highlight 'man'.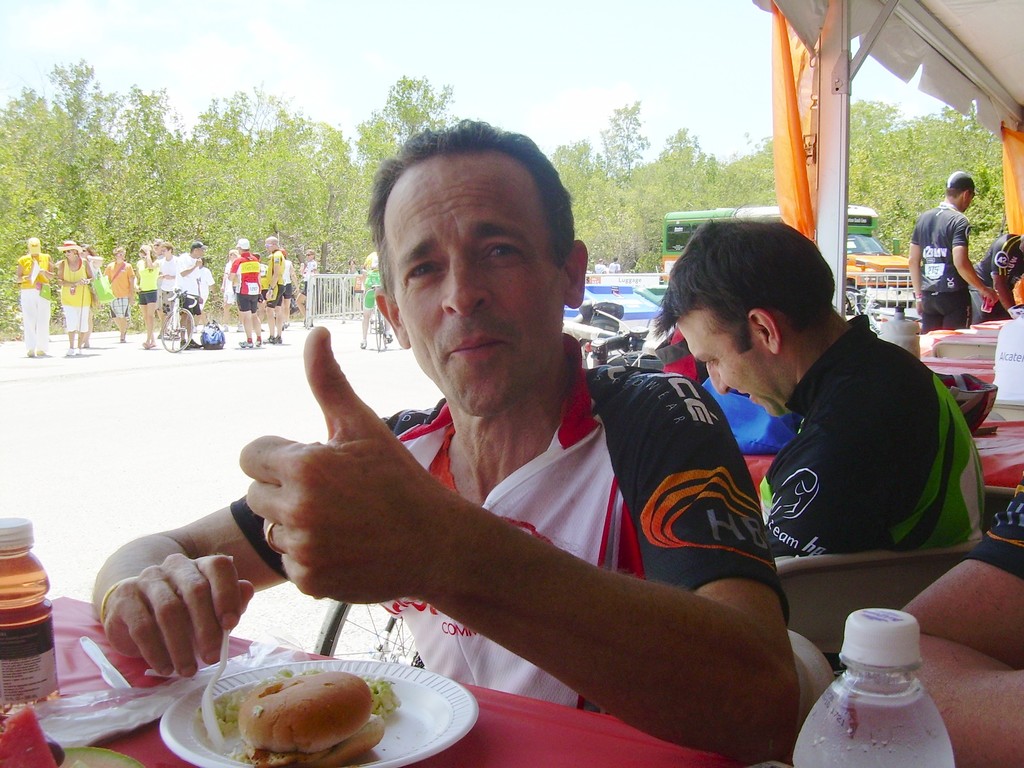
Highlighted region: {"left": 174, "top": 243, "right": 207, "bottom": 349}.
